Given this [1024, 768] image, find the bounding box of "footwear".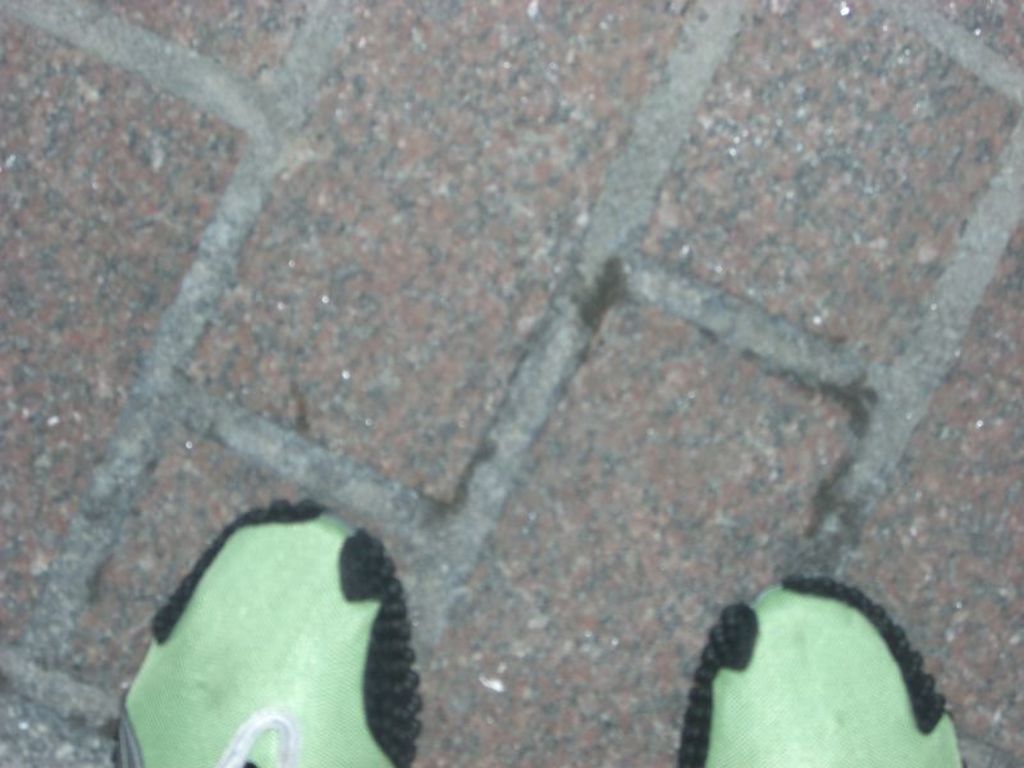
(x1=672, y1=571, x2=964, y2=767).
